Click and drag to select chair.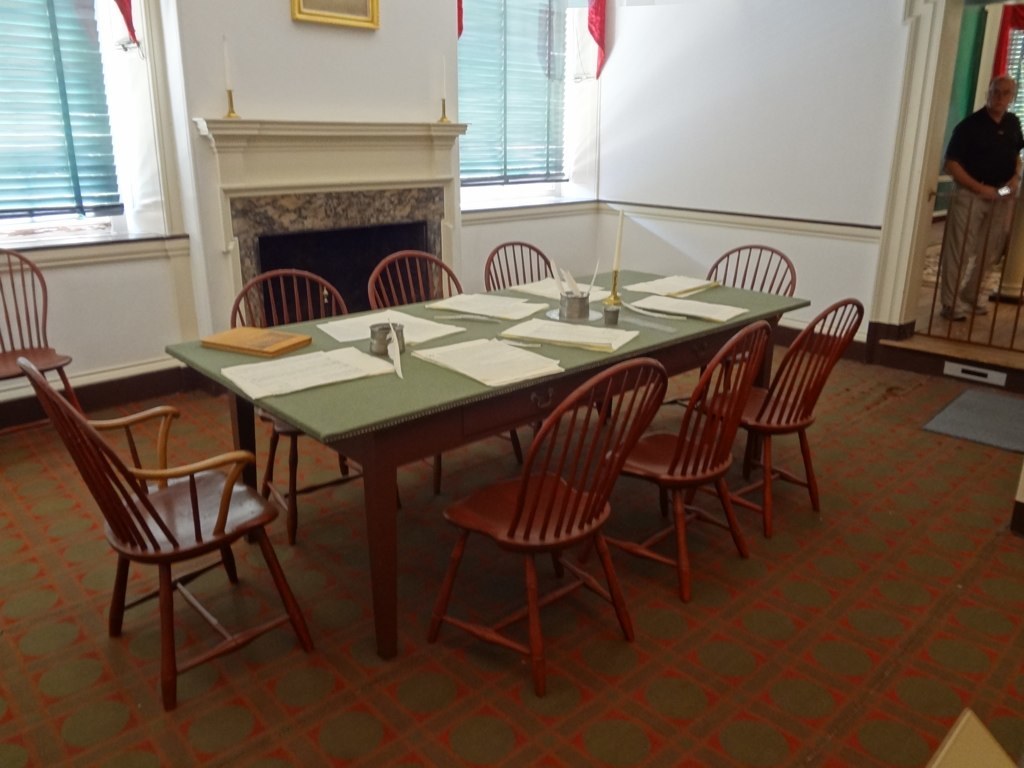
Selection: bbox(584, 323, 770, 593).
